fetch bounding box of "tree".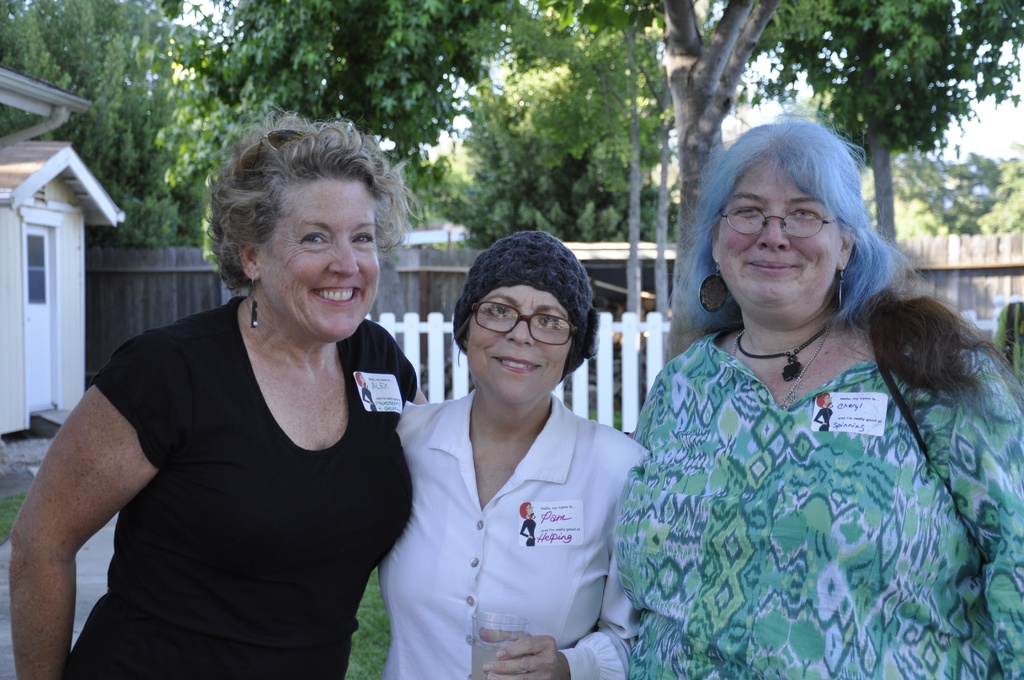
Bbox: {"left": 0, "top": 0, "right": 190, "bottom": 261}.
